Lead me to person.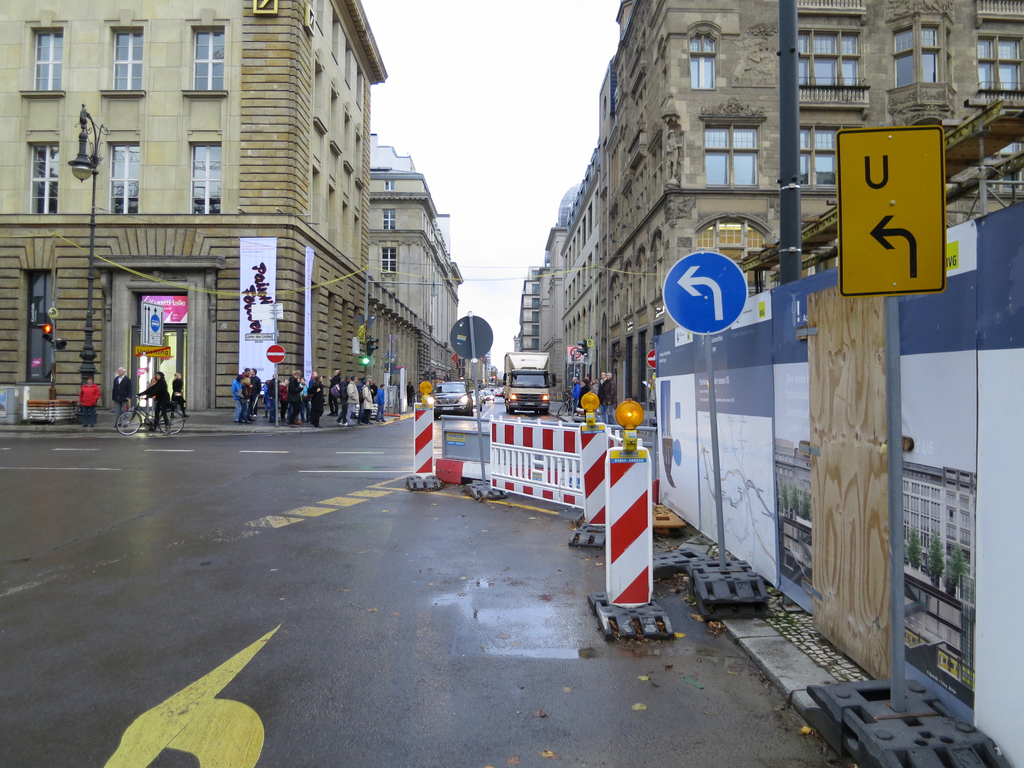
Lead to l=172, t=372, r=188, b=415.
